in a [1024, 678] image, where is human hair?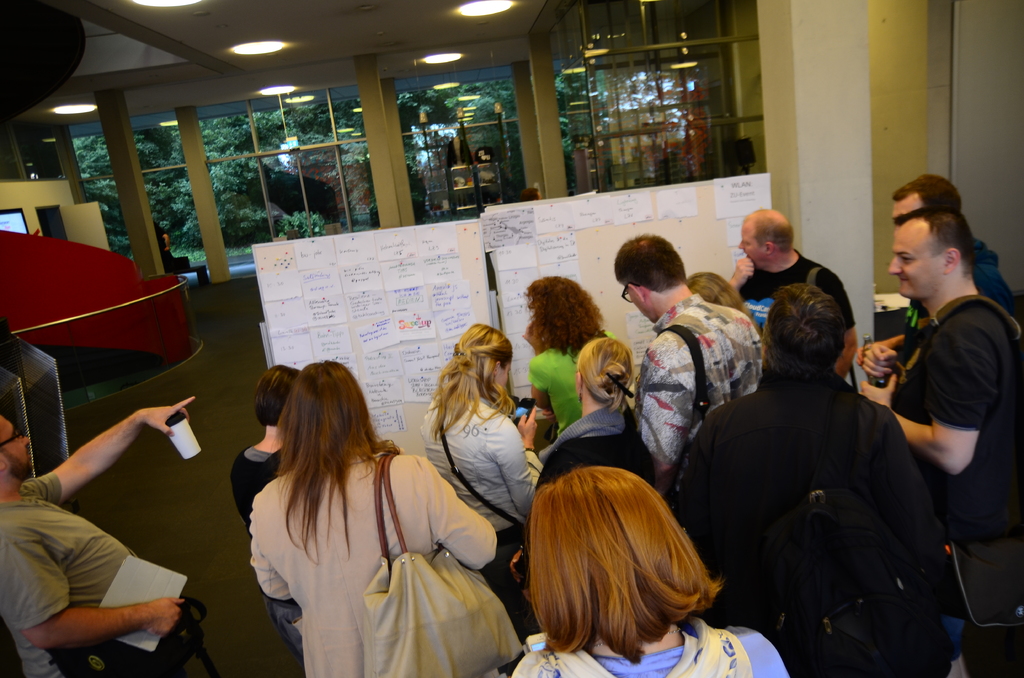
x1=891 y1=174 x2=963 y2=215.
